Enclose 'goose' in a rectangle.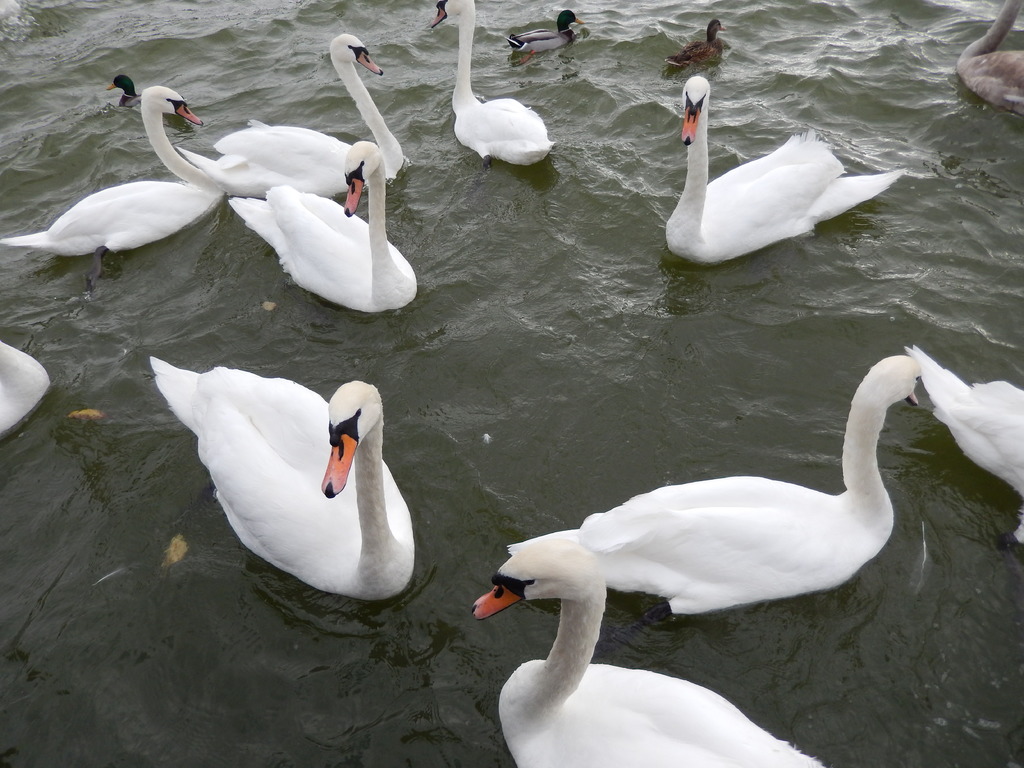
474/540/826/767.
